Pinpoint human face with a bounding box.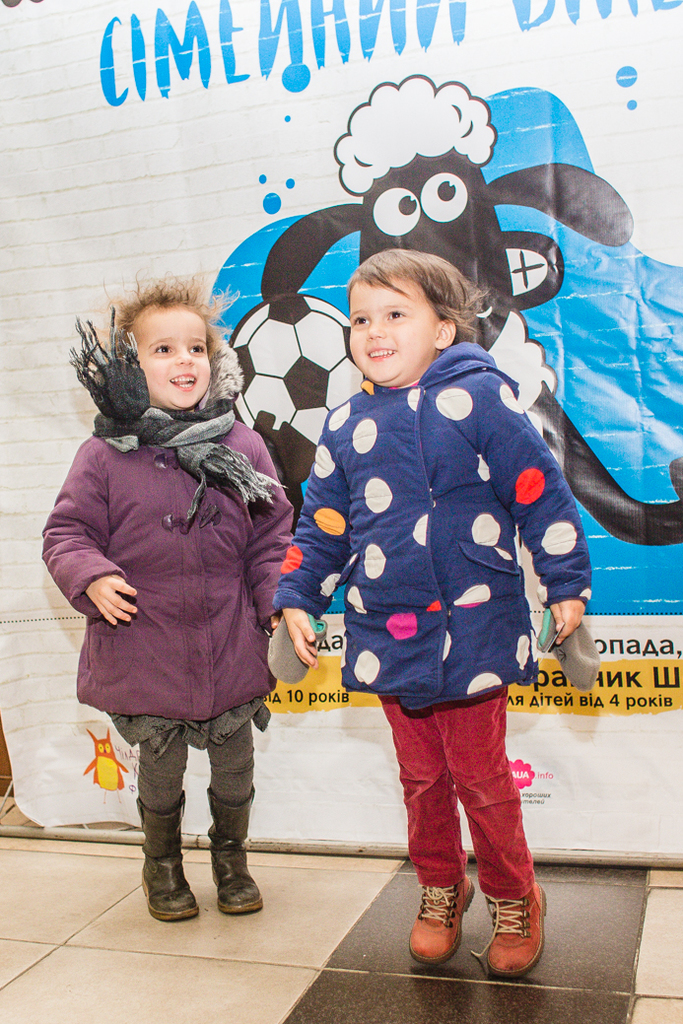
(x1=344, y1=272, x2=444, y2=385).
